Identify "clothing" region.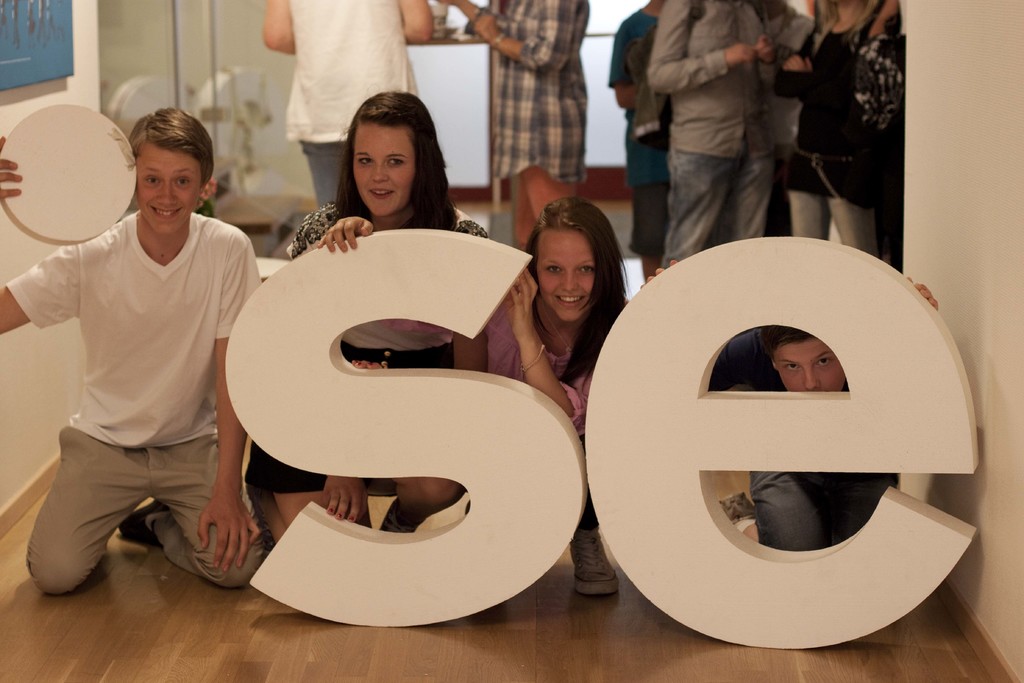
Region: pyautogui.locateOnScreen(778, 18, 887, 262).
